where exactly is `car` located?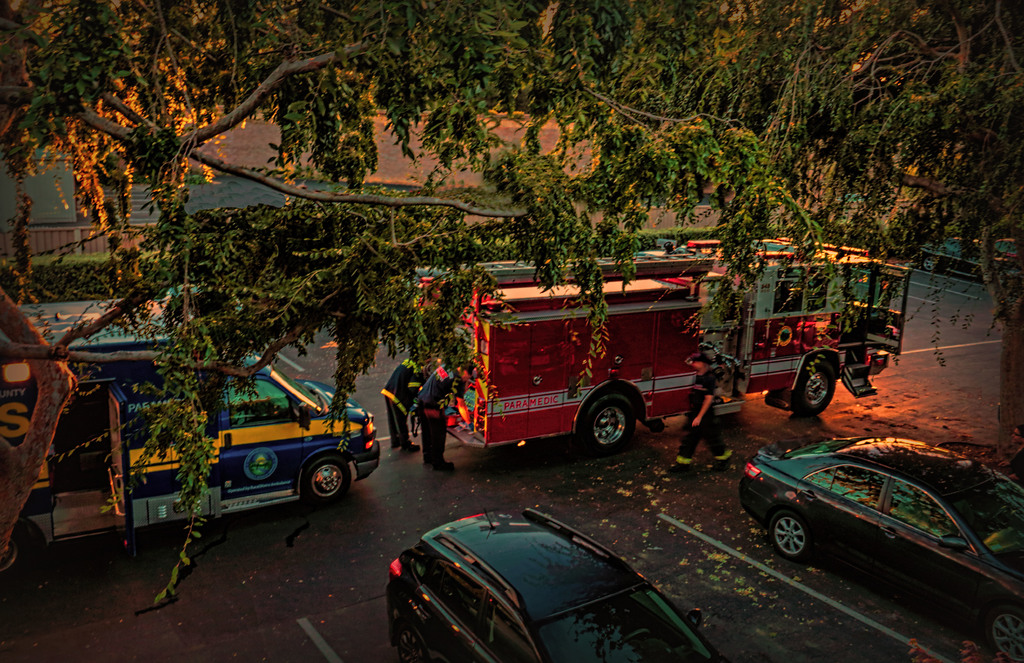
Its bounding box is 735,436,1001,610.
